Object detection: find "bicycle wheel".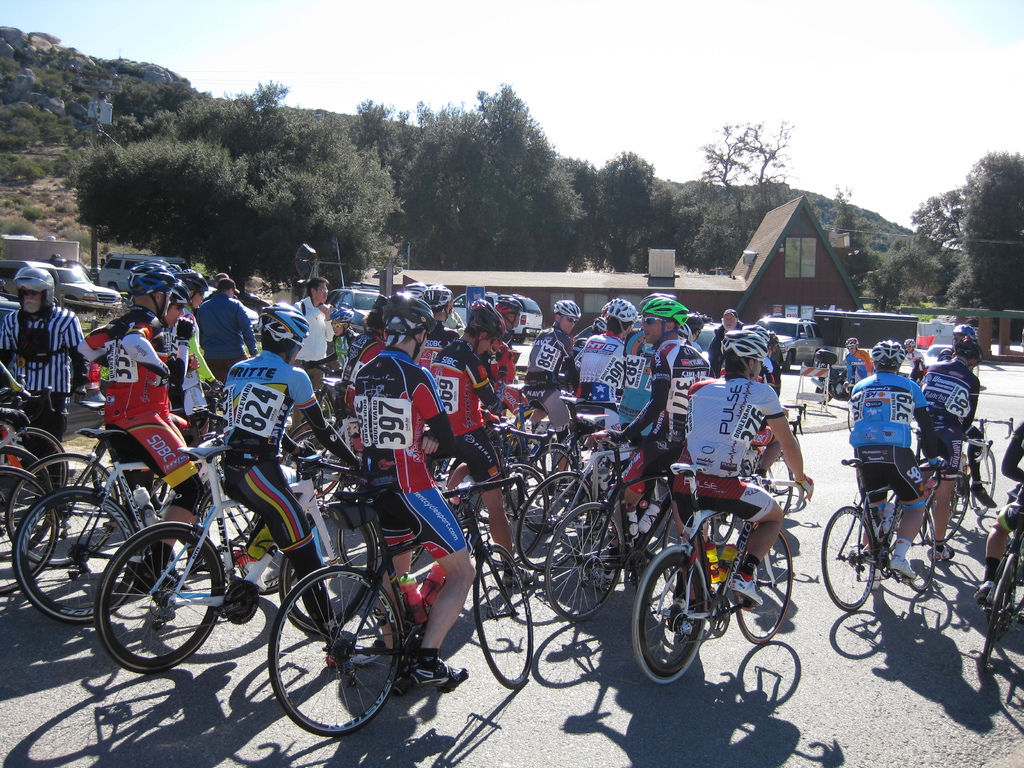
BBox(819, 506, 880, 616).
